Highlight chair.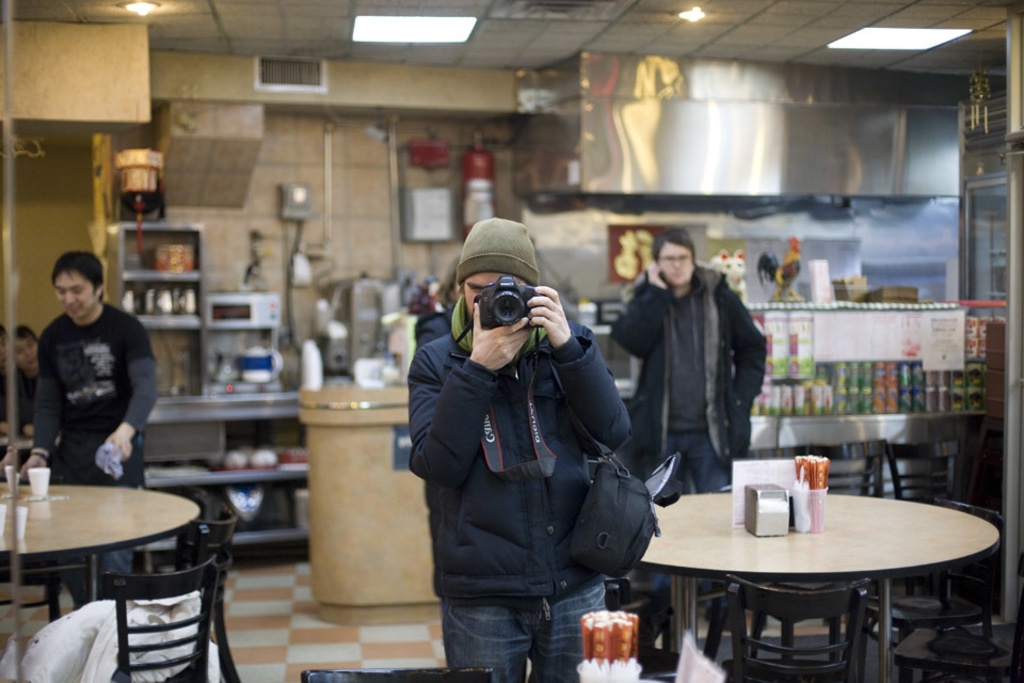
Highlighted region: {"left": 94, "top": 553, "right": 223, "bottom": 682}.
